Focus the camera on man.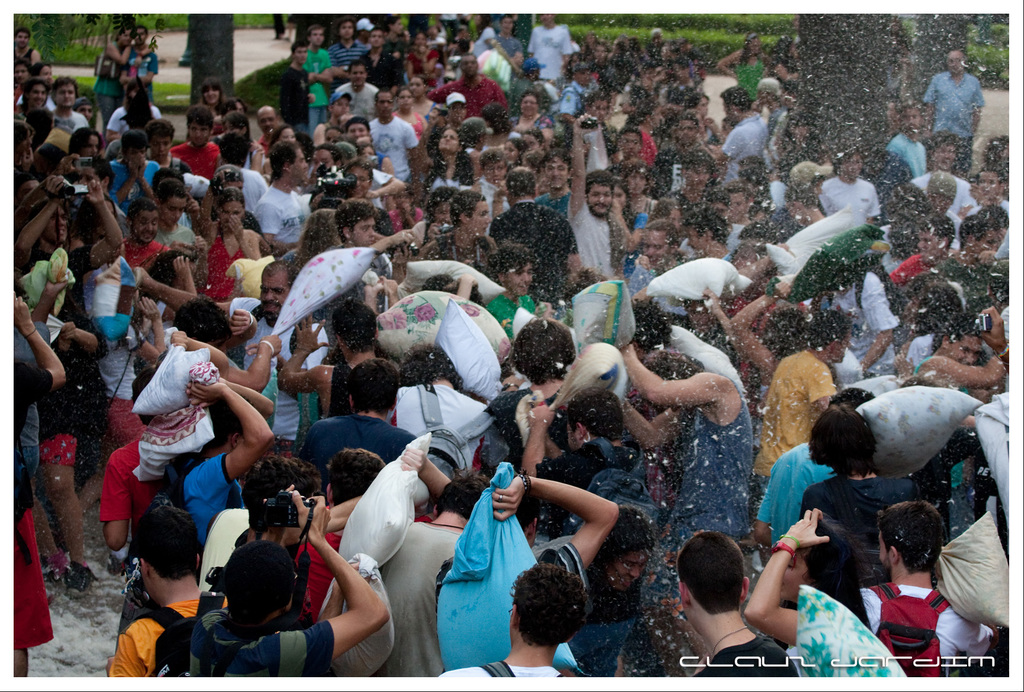
Focus region: x1=816 y1=149 x2=878 y2=226.
